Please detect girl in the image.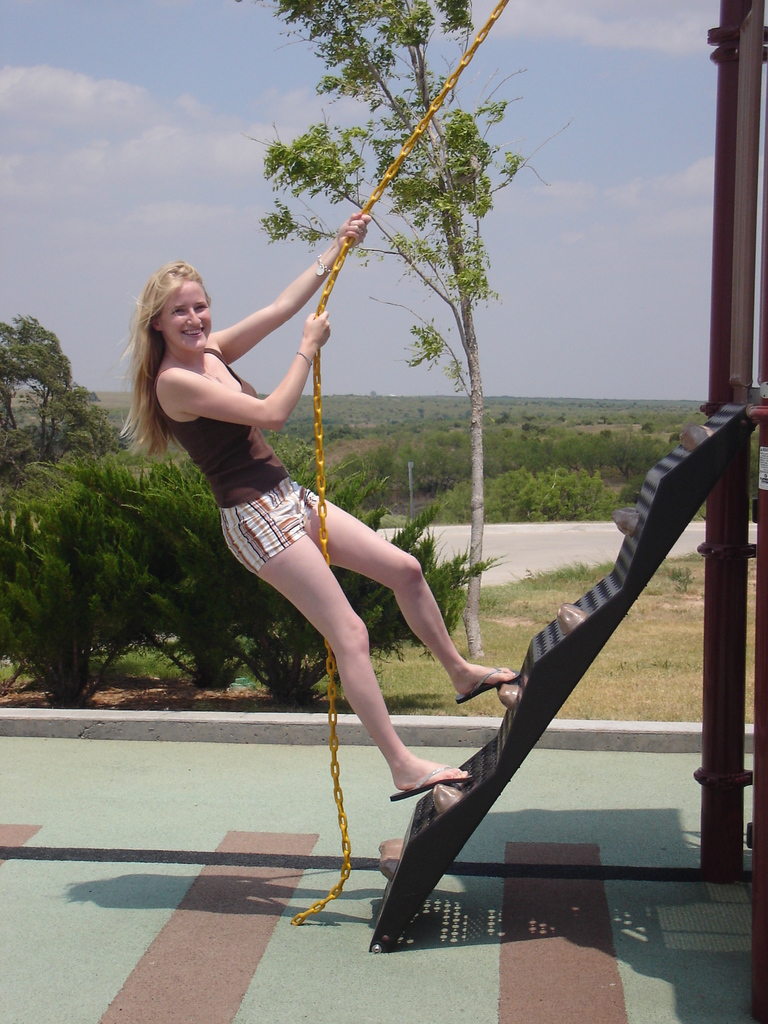
[left=118, top=209, right=521, bottom=804].
